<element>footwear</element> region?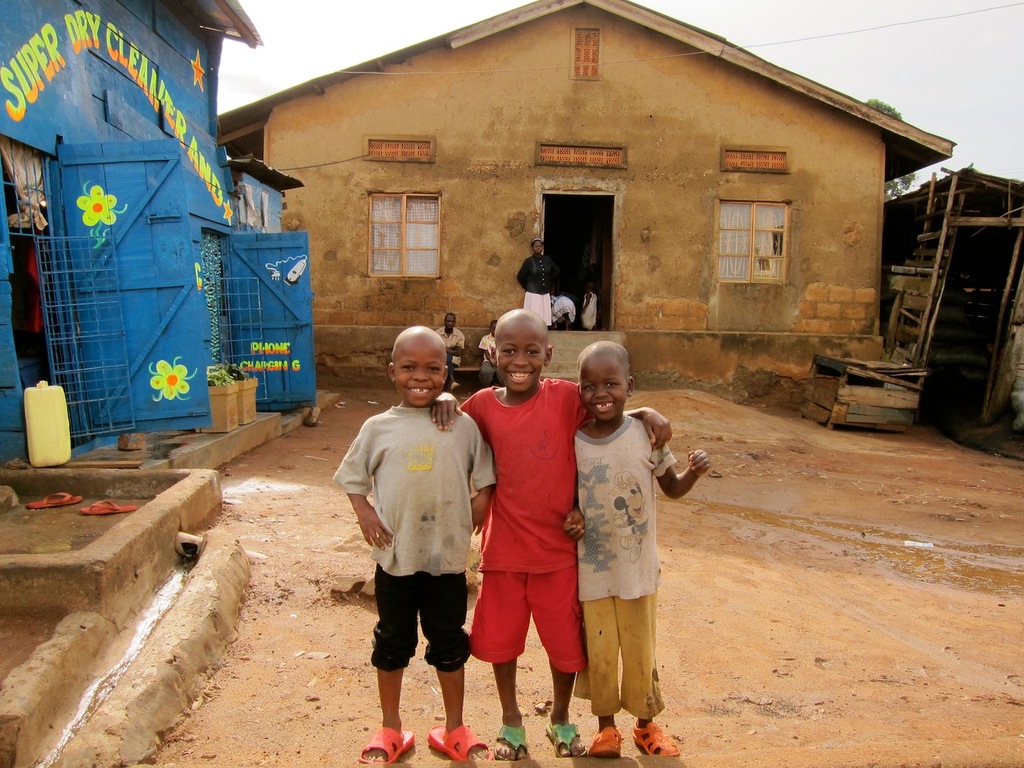
rect(427, 720, 496, 767)
